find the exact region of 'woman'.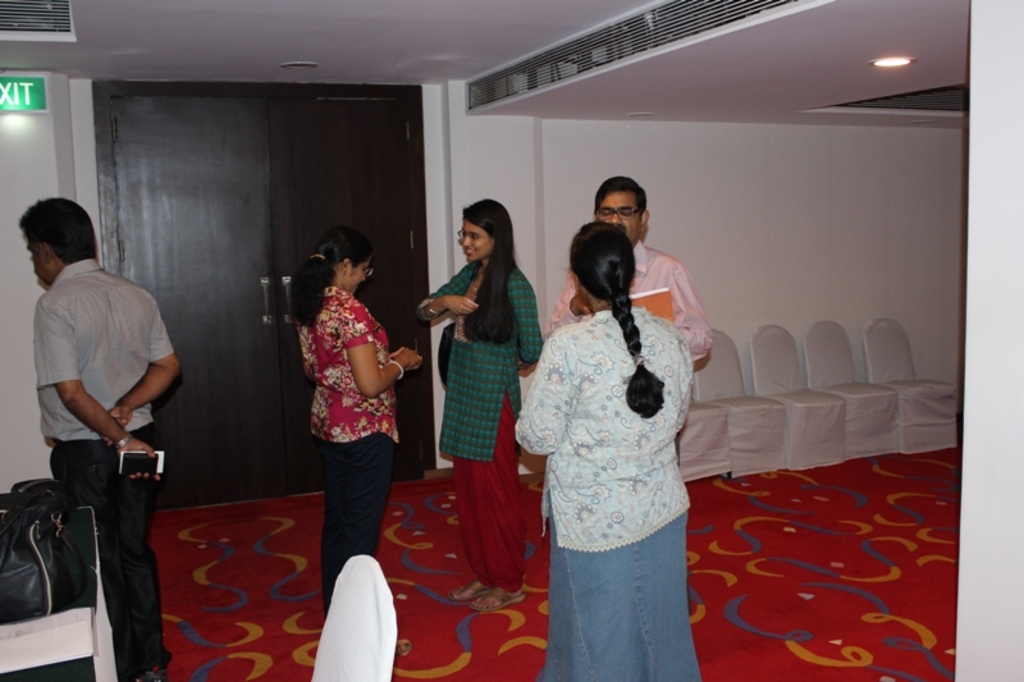
Exact region: <box>508,221,704,681</box>.
